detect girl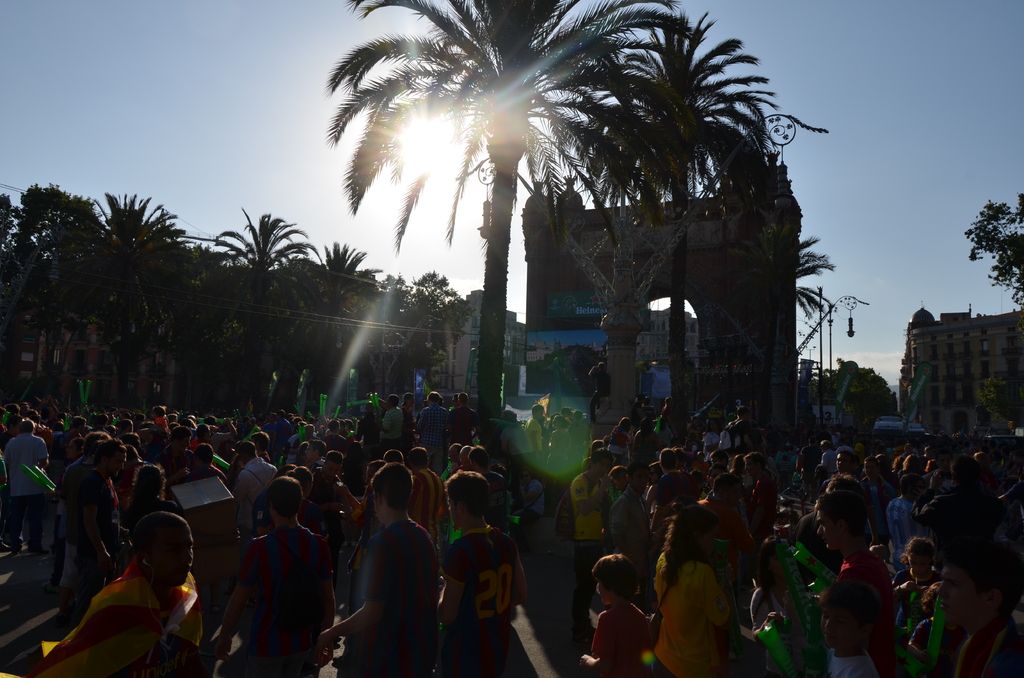
locate(127, 460, 180, 530)
